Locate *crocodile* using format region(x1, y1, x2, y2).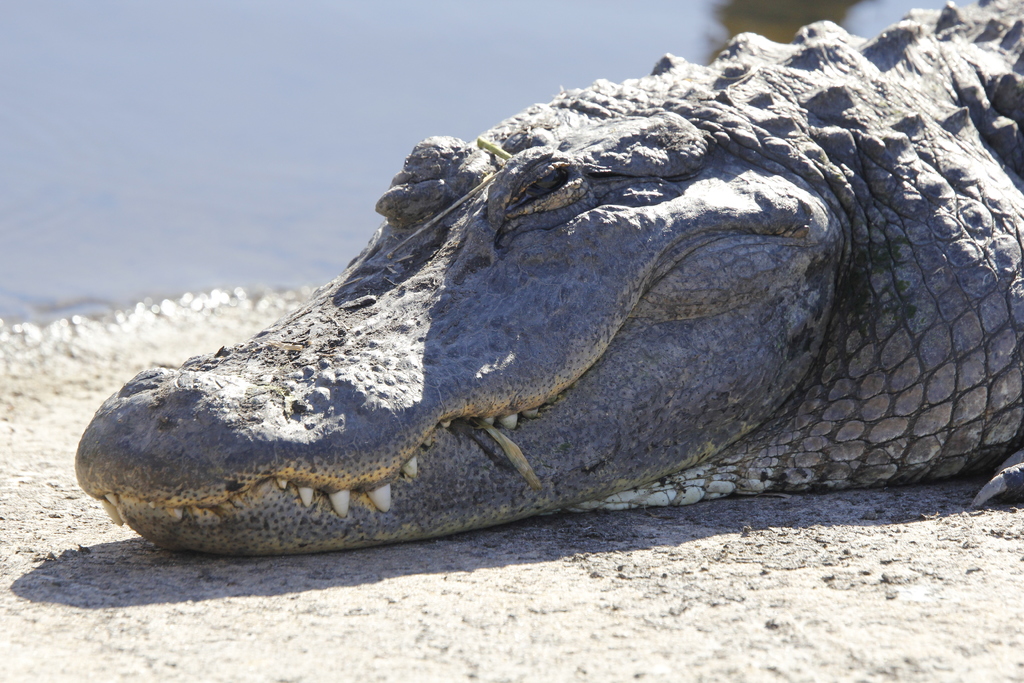
region(75, 0, 1023, 554).
